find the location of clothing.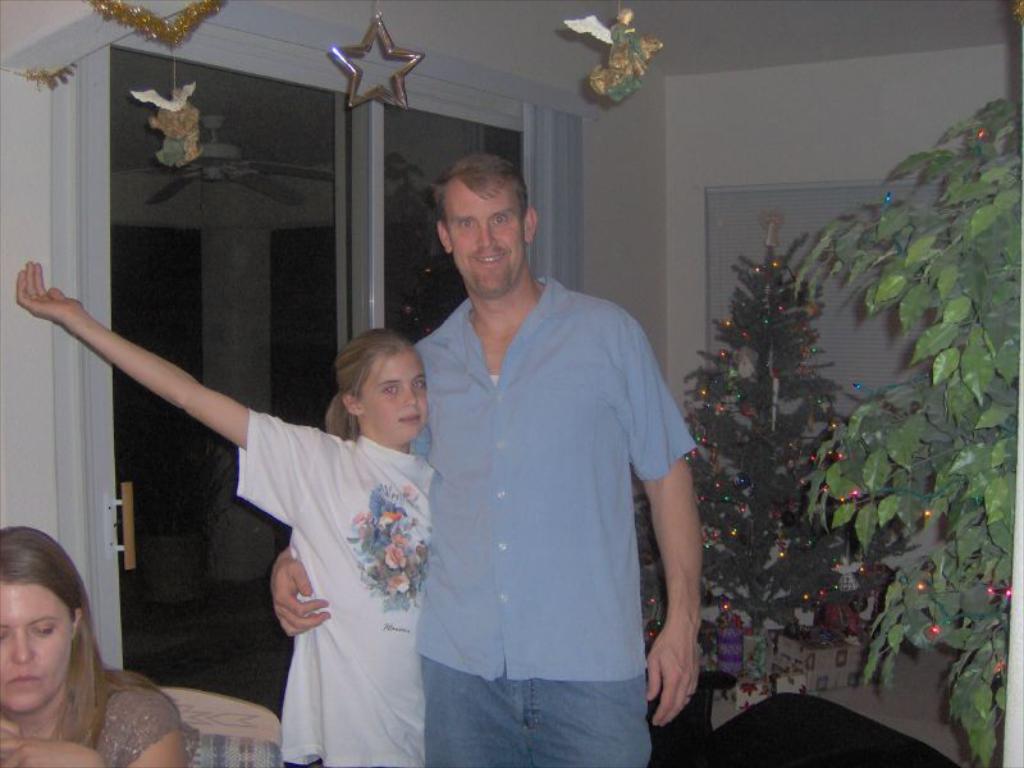
Location: [86, 684, 204, 767].
